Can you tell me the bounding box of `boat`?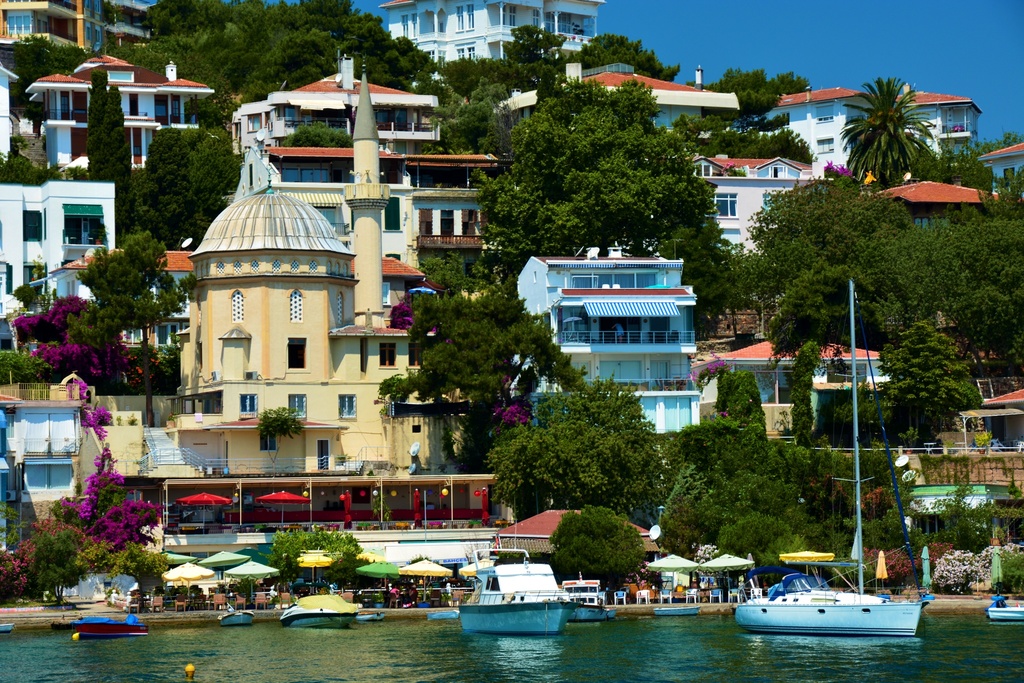
bbox=[649, 605, 700, 614].
